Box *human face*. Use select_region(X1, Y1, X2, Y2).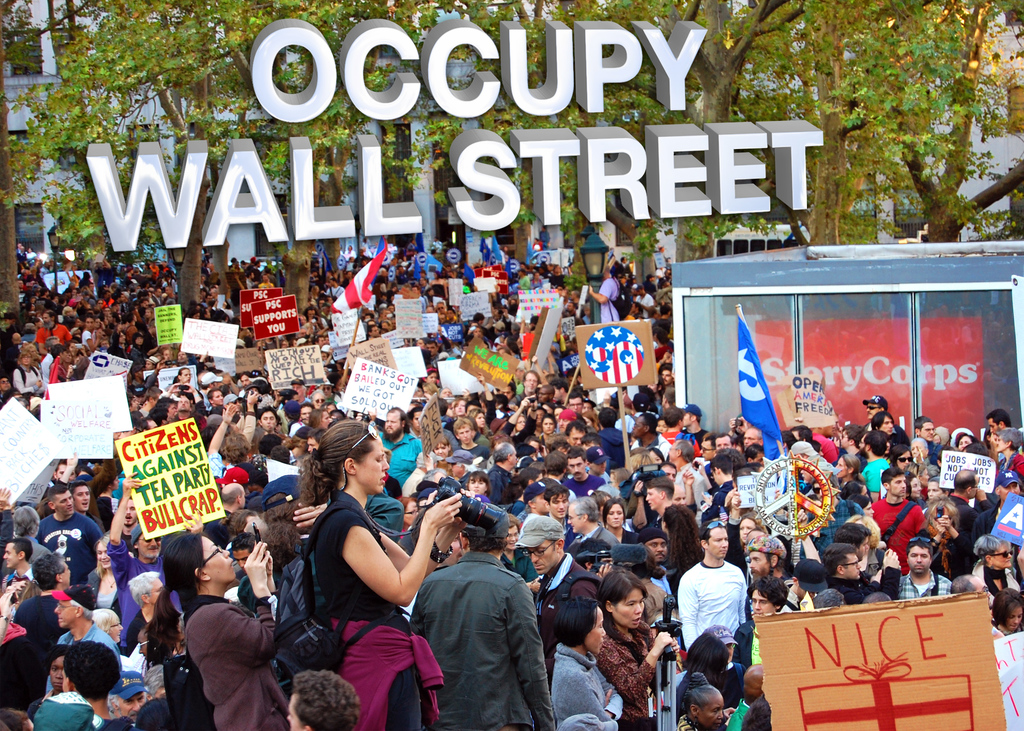
select_region(440, 389, 452, 398).
